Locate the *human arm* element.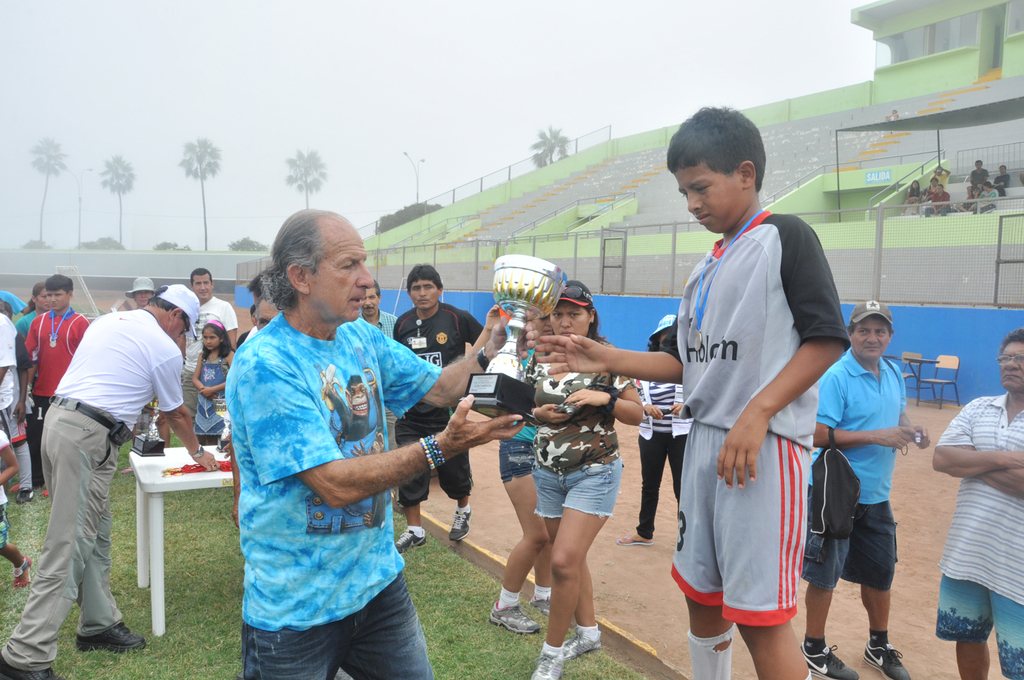
Element bbox: 0,312,17,382.
